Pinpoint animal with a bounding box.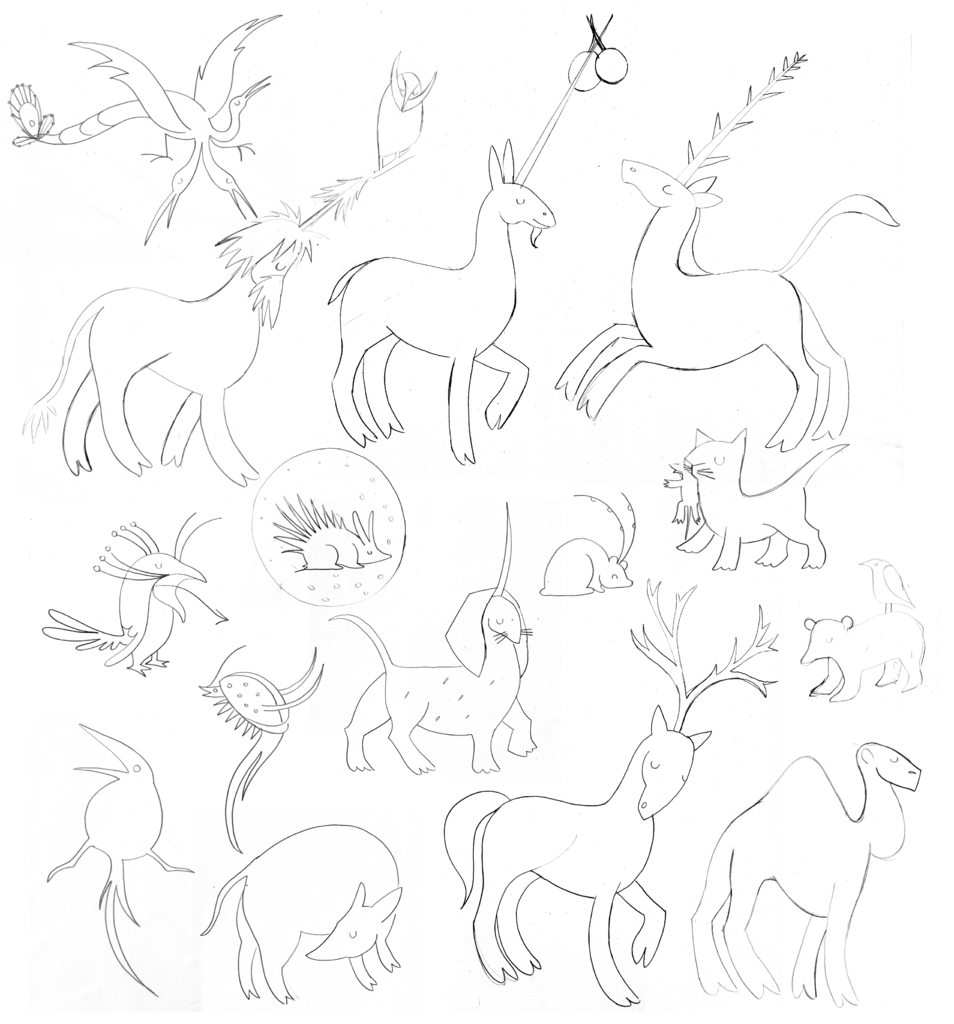
bbox(532, 488, 641, 595).
